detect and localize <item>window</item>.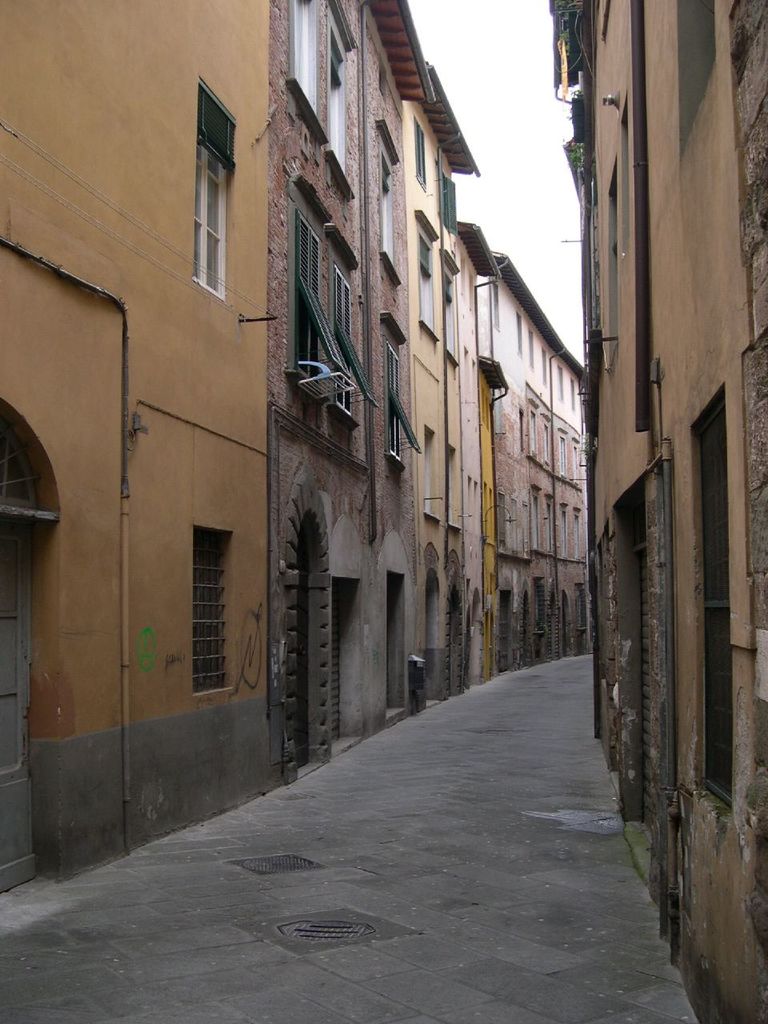
Localized at (530,406,538,474).
